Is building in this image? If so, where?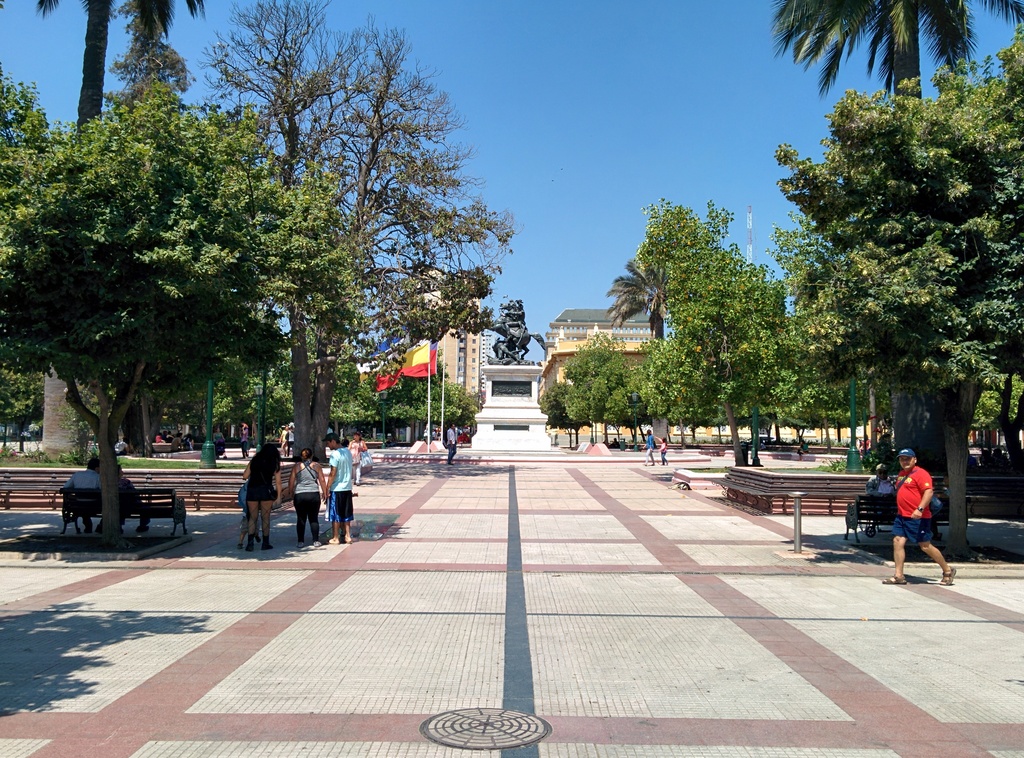
Yes, at [397,261,490,407].
